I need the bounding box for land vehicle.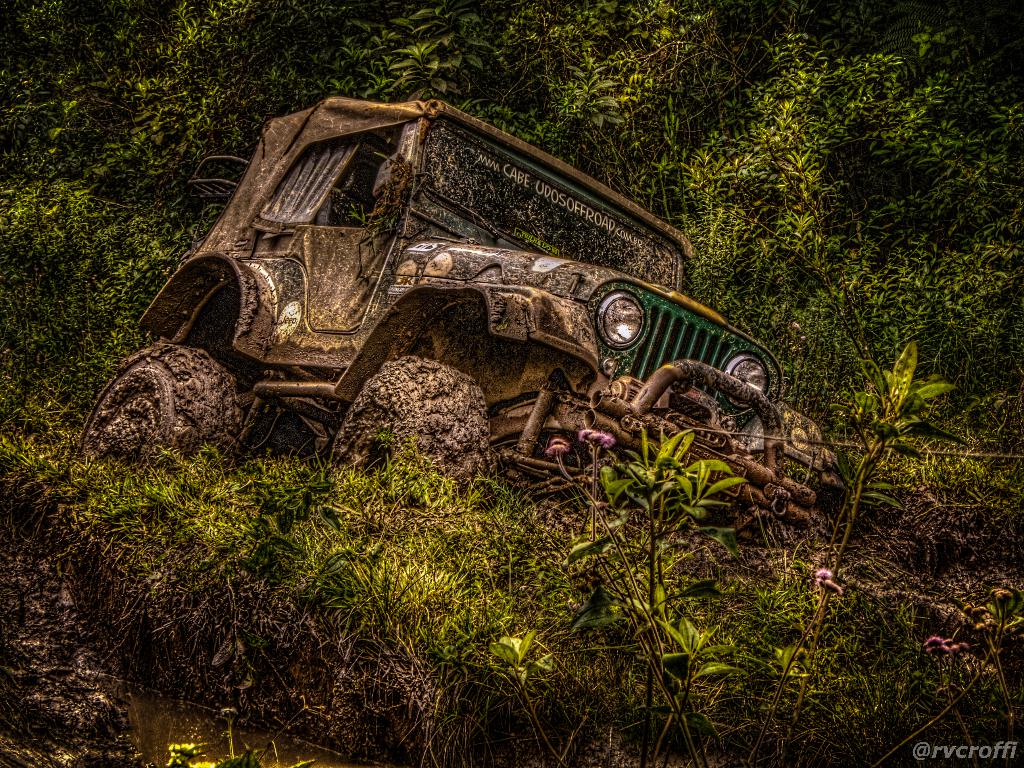
Here it is: <bbox>108, 86, 808, 496</bbox>.
